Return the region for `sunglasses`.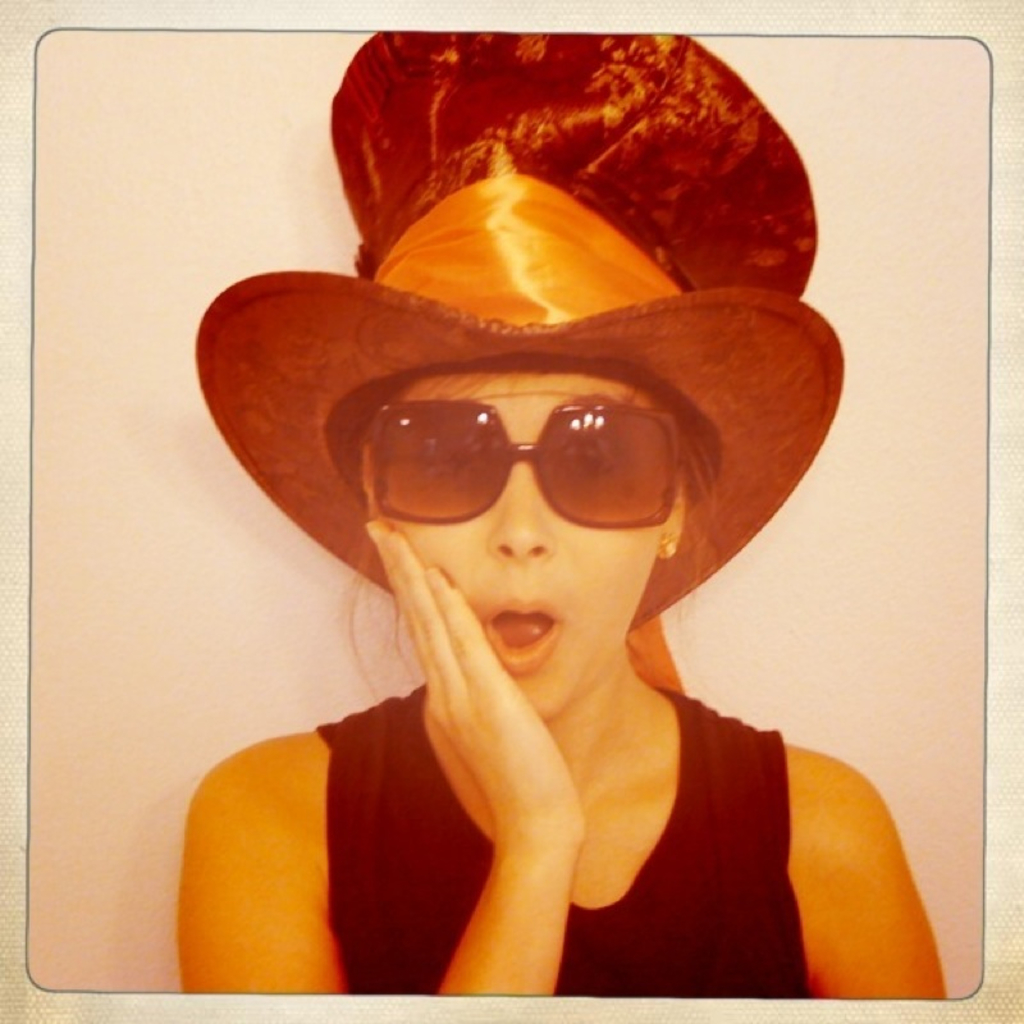
x1=358 y1=401 x2=676 y2=540.
